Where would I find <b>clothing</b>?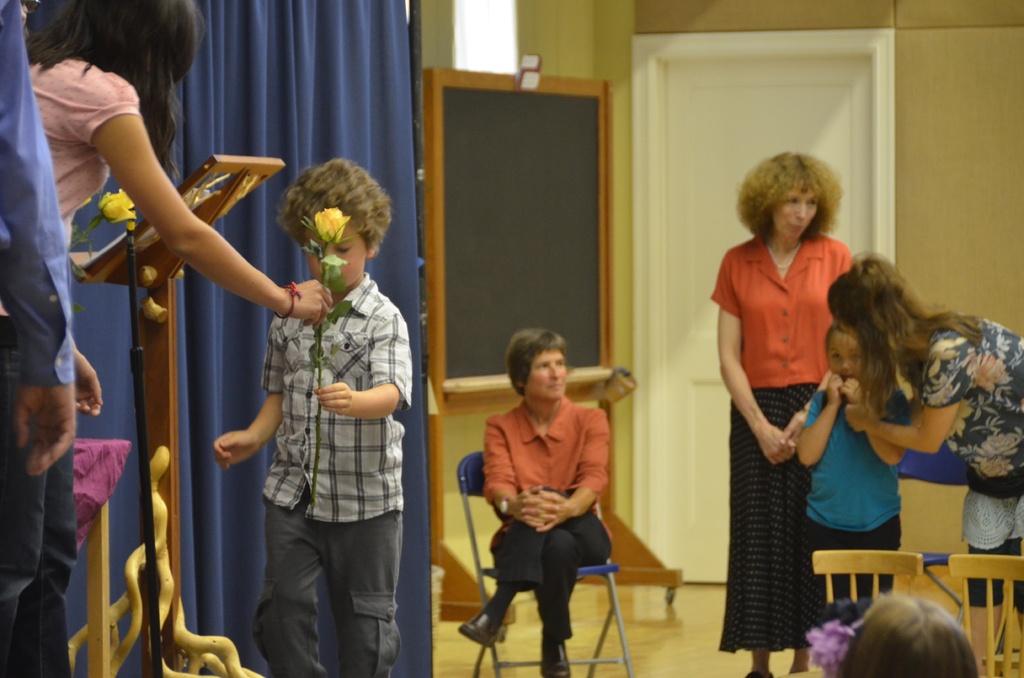
At <region>265, 272, 415, 677</region>.
